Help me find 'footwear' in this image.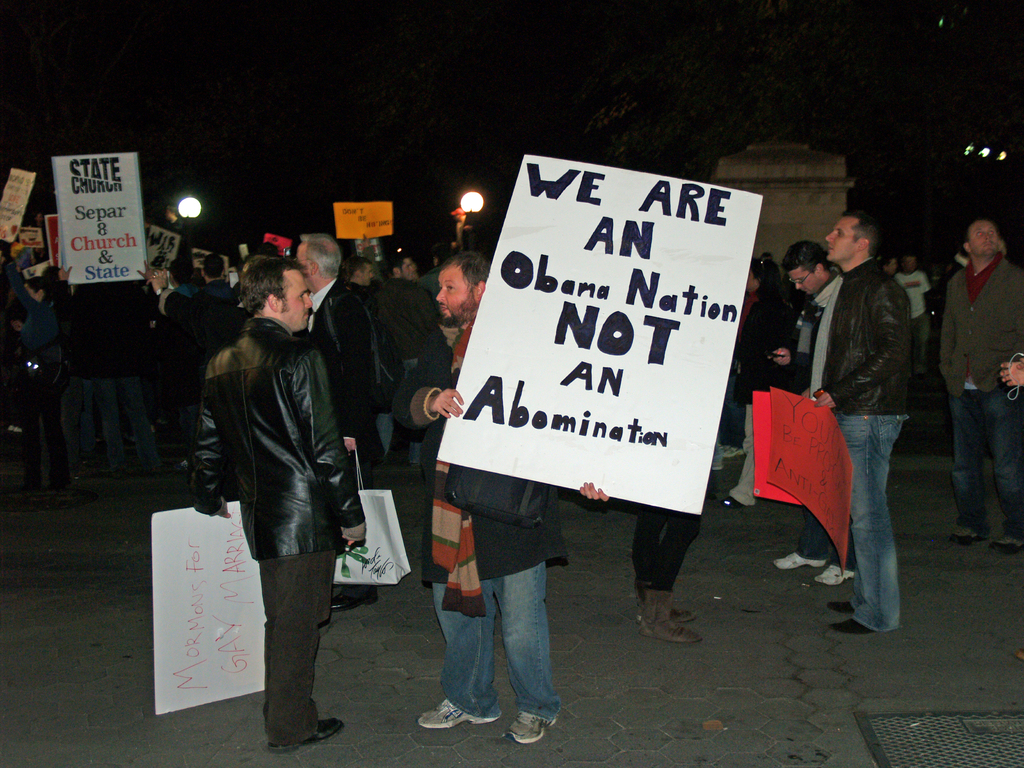
Found it: crop(772, 553, 830, 572).
